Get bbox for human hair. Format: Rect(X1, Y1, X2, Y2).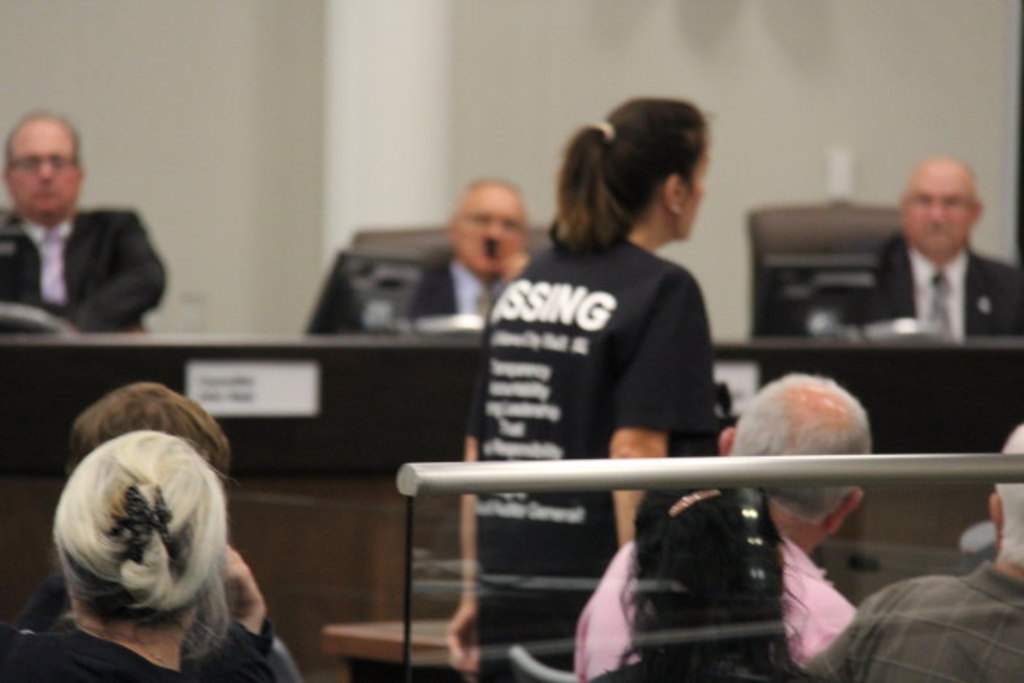
Rect(990, 423, 1023, 565).
